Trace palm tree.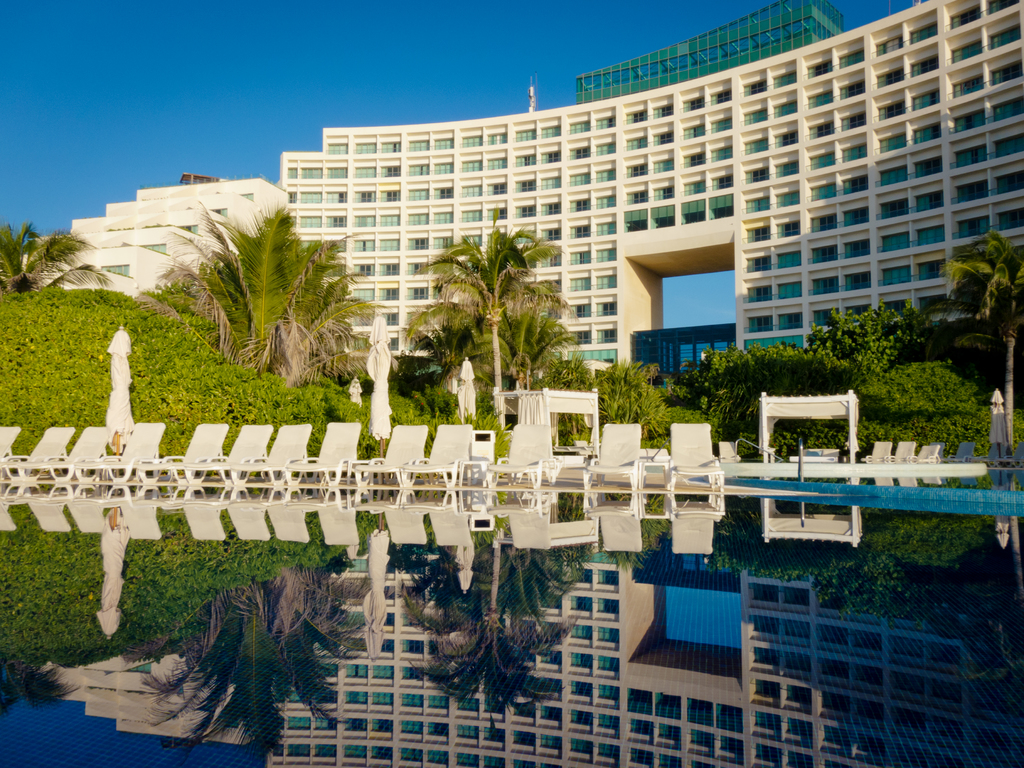
Traced to (x1=572, y1=359, x2=682, y2=442).
